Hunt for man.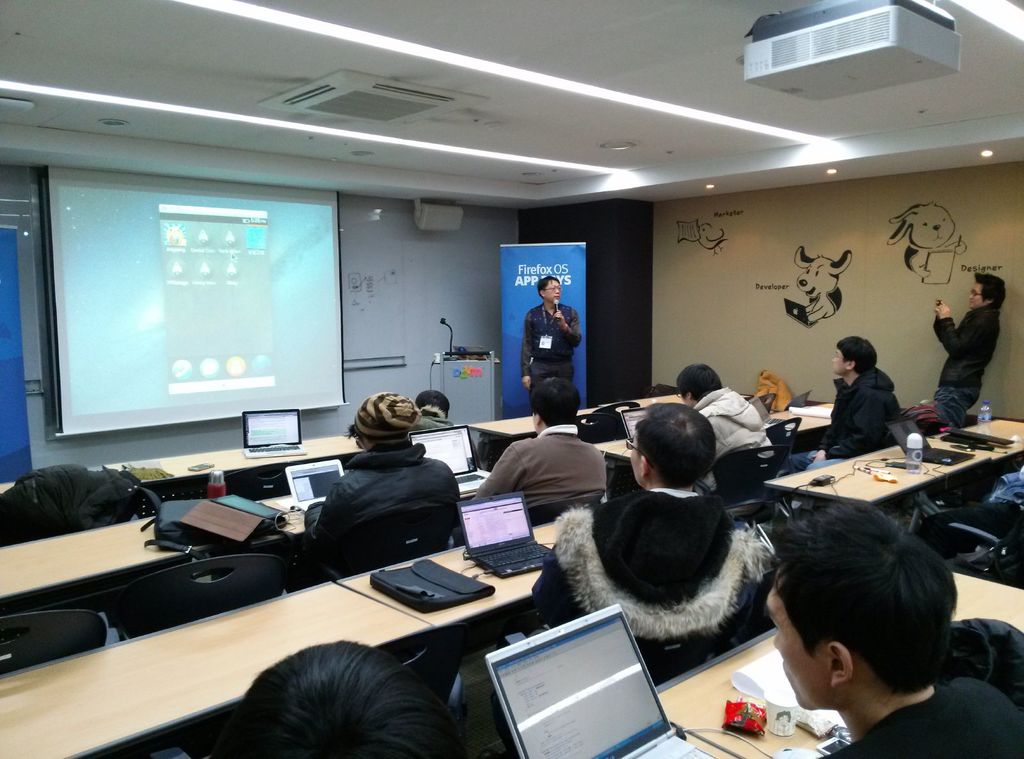
Hunted down at [528,402,751,629].
